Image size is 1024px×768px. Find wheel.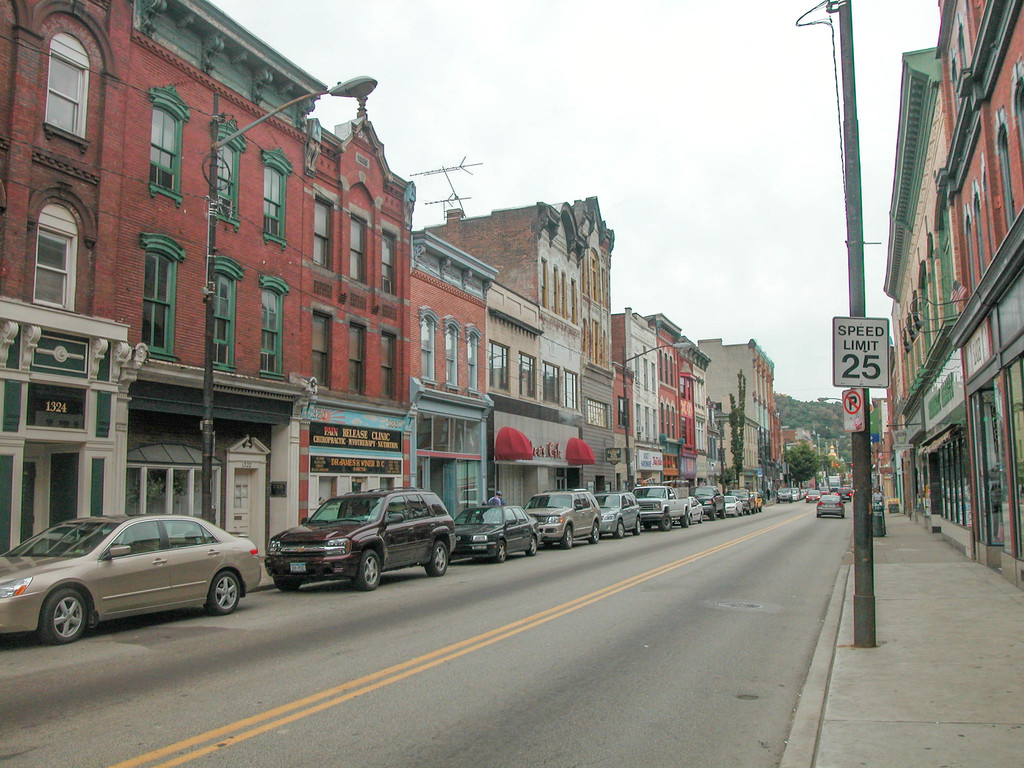
bbox(699, 512, 704, 522).
